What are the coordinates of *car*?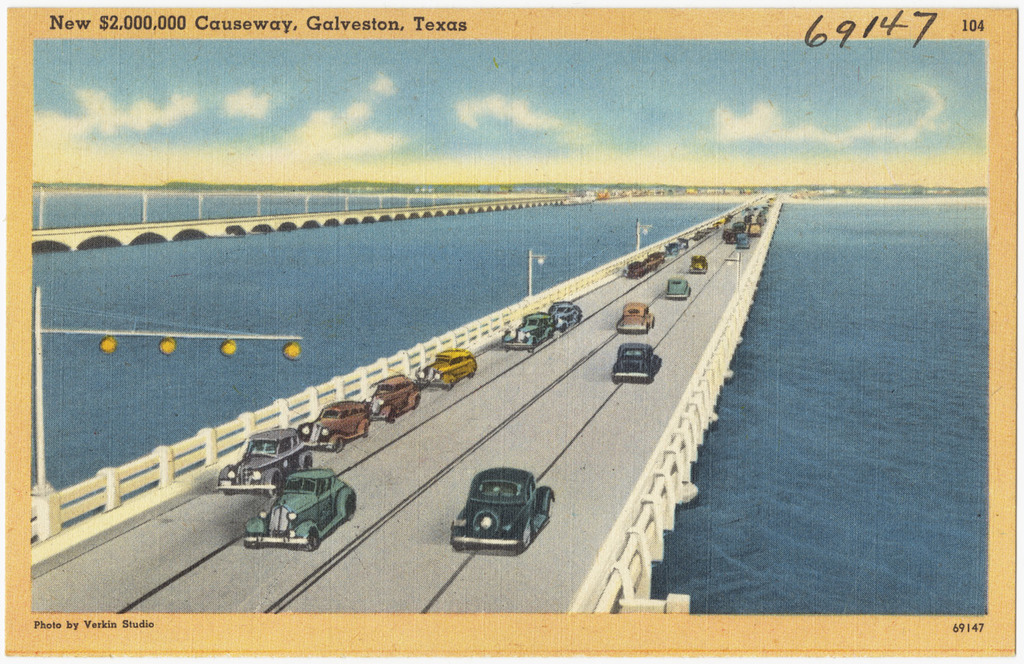
bbox=[662, 273, 693, 303].
